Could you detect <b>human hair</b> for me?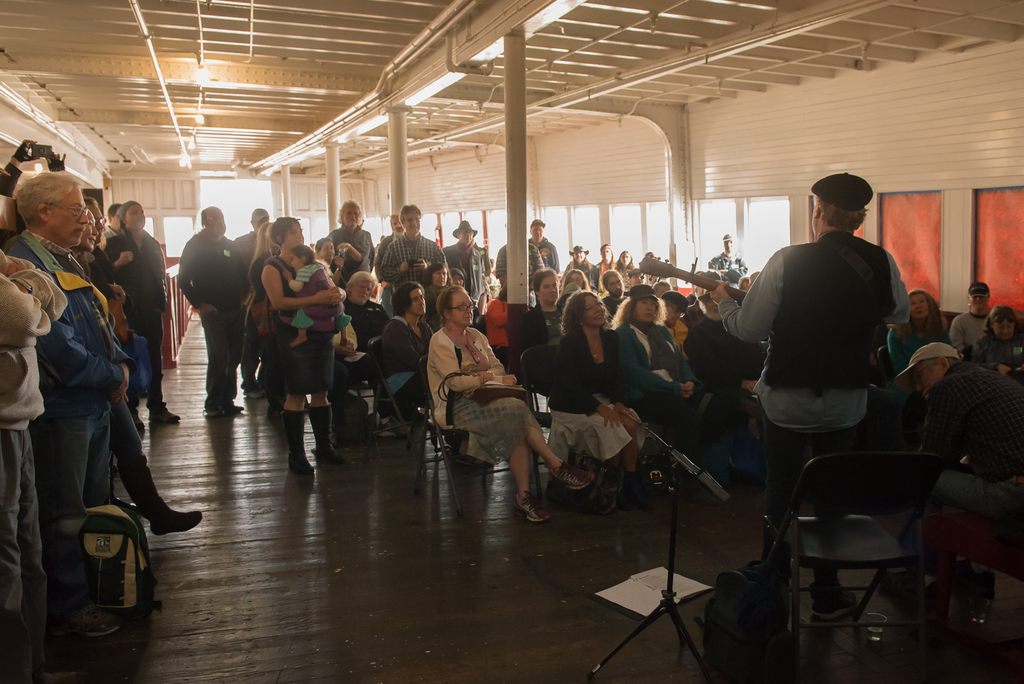
Detection result: <box>397,204,421,229</box>.
